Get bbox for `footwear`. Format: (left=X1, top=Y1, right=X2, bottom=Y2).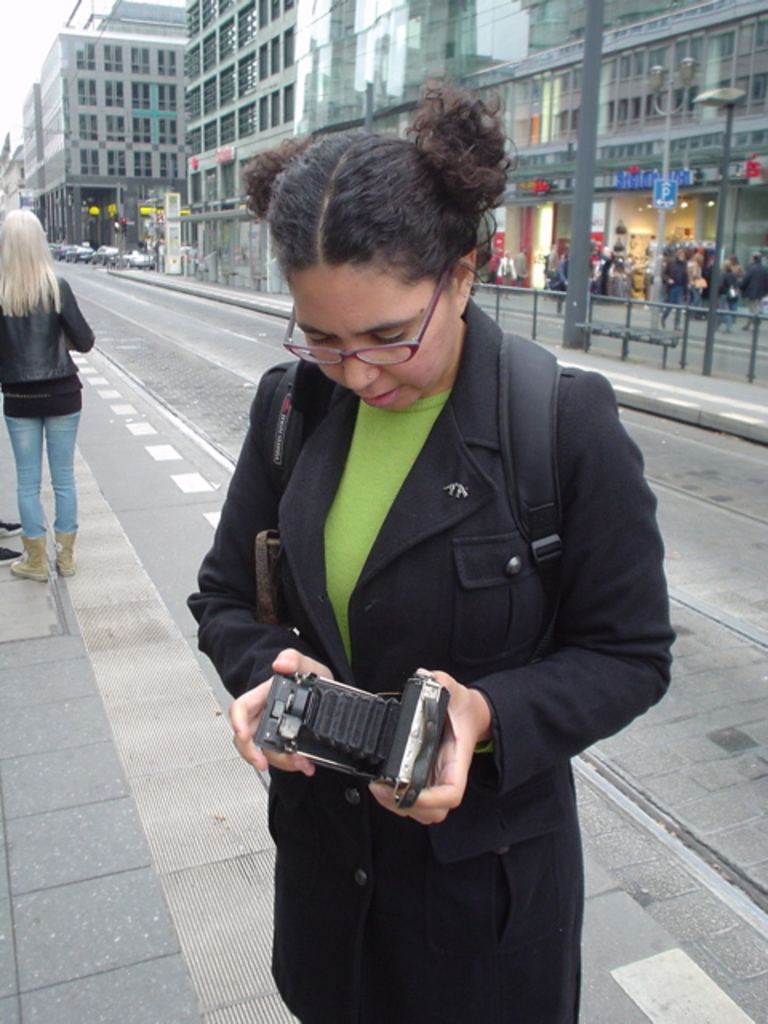
(left=48, top=528, right=82, bottom=578).
